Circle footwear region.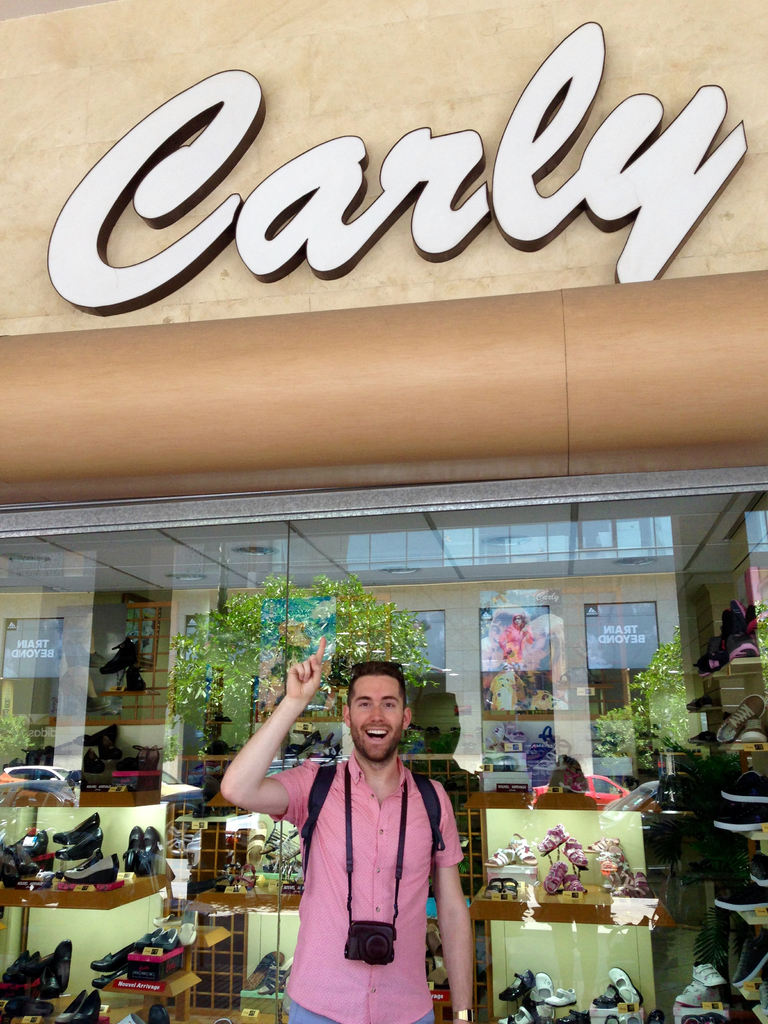
Region: 563:830:591:869.
